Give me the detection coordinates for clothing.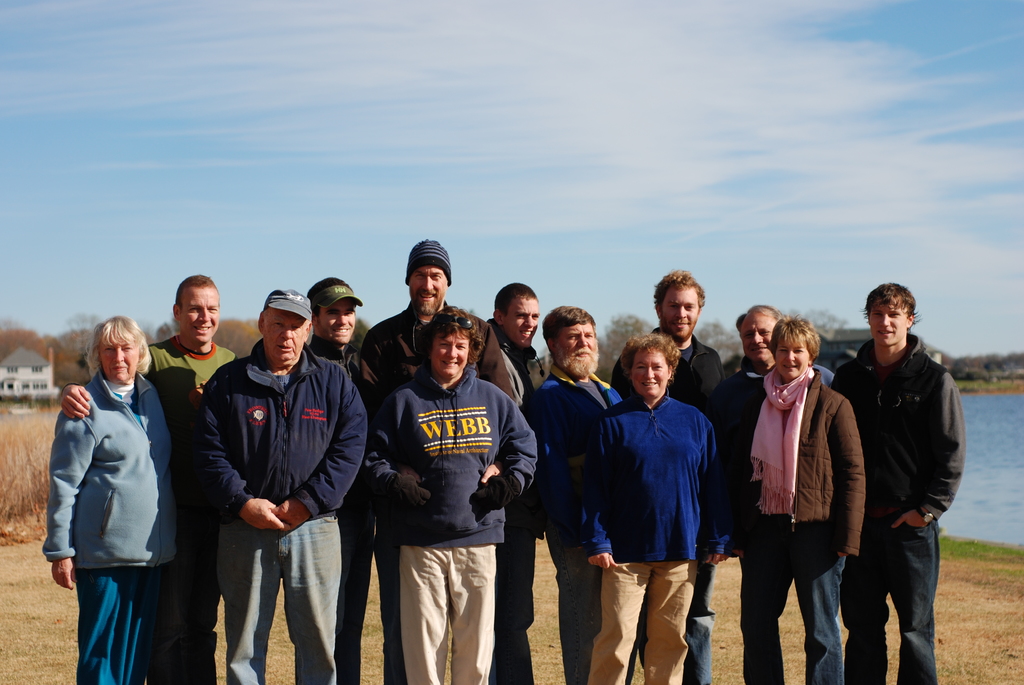
[x1=45, y1=345, x2=181, y2=659].
